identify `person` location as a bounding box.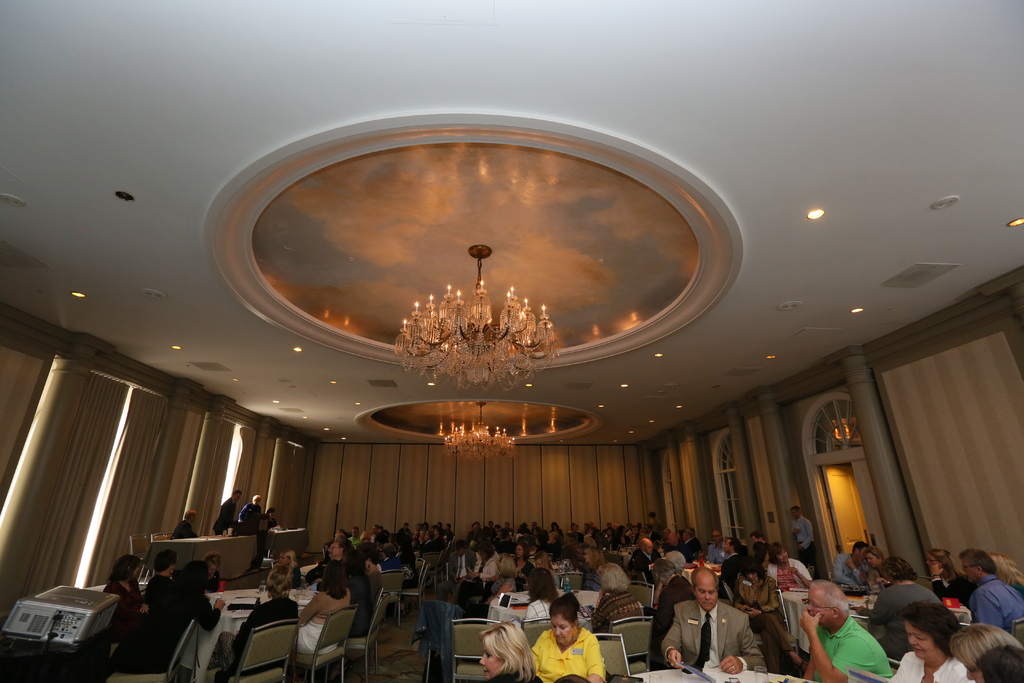
[left=211, top=495, right=237, bottom=534].
